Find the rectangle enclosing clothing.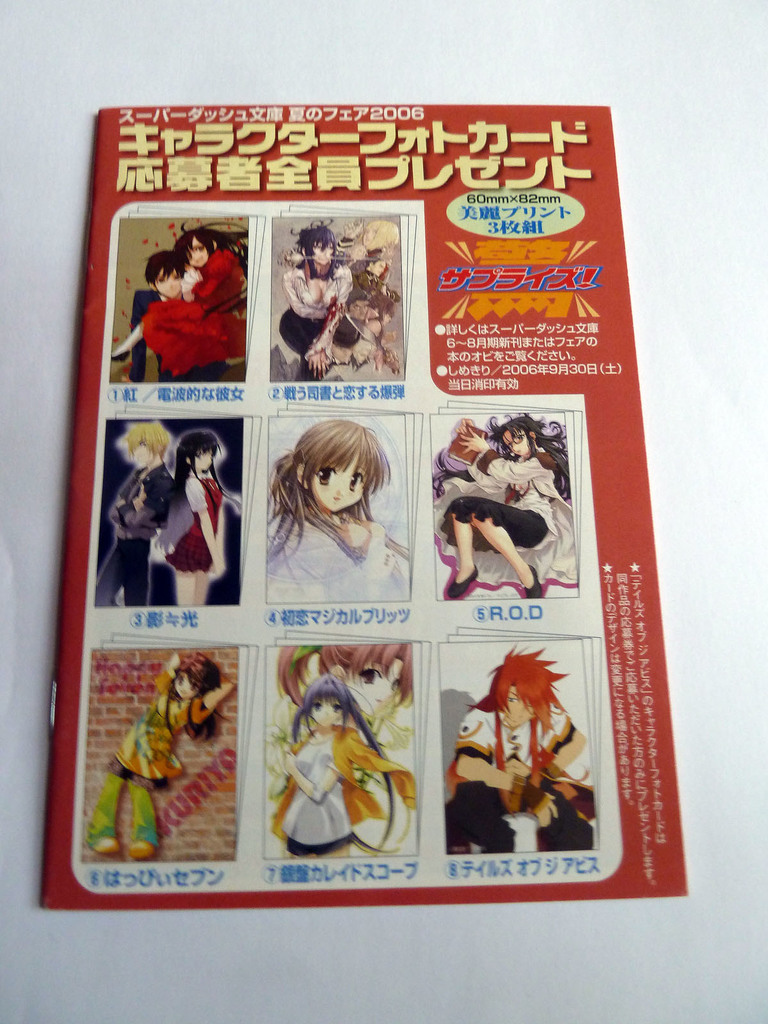
(265, 509, 407, 607).
